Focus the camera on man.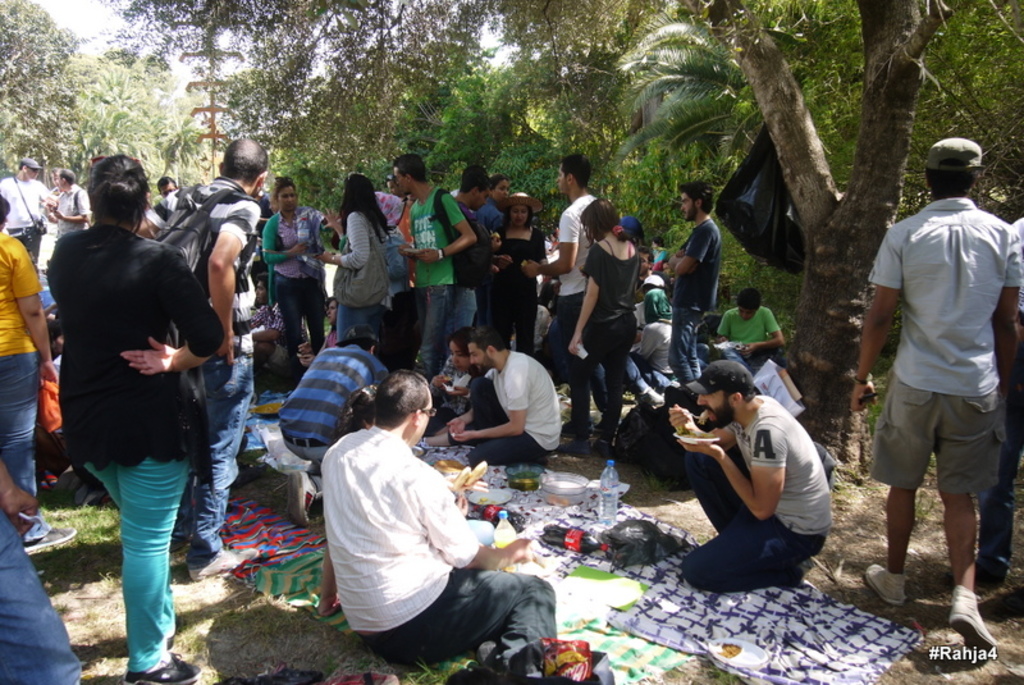
Focus region: <region>142, 138, 260, 583</region>.
